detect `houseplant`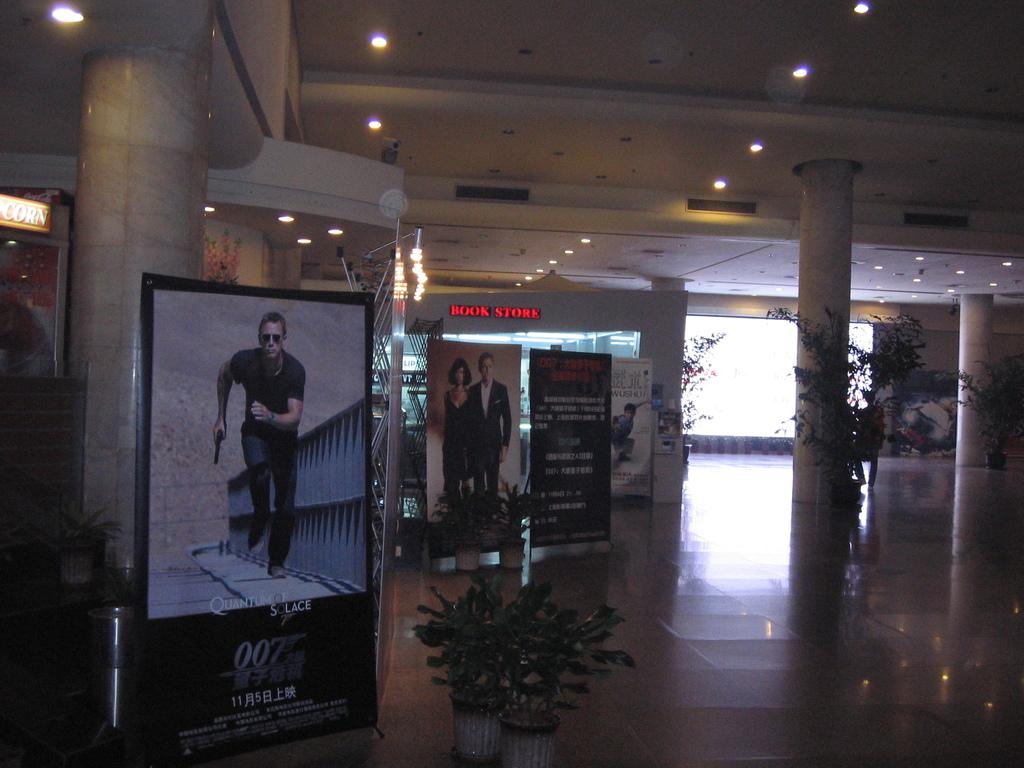
pyautogui.locateOnScreen(461, 571, 637, 767)
